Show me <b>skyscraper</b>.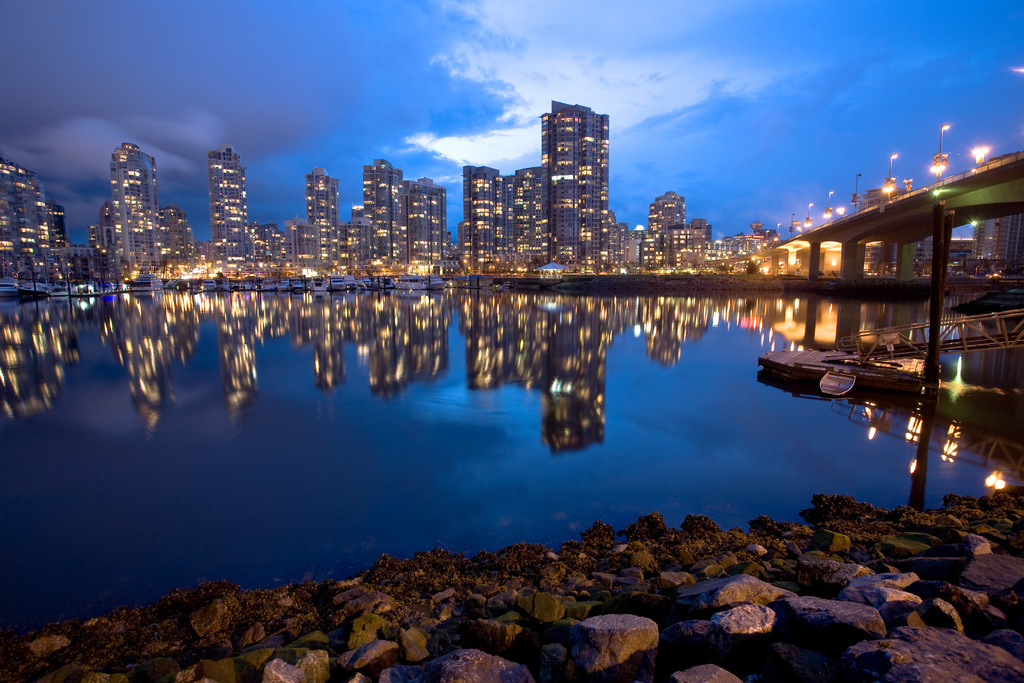
<b>skyscraper</b> is here: region(621, 224, 641, 268).
